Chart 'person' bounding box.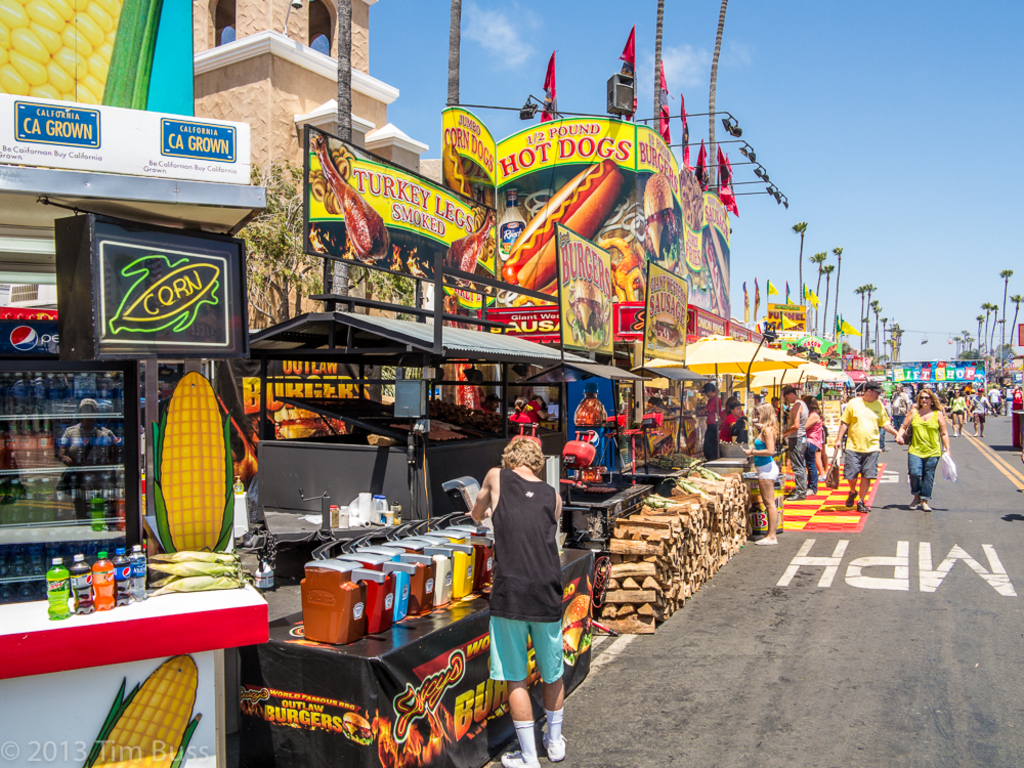
Charted: rect(688, 380, 724, 462).
